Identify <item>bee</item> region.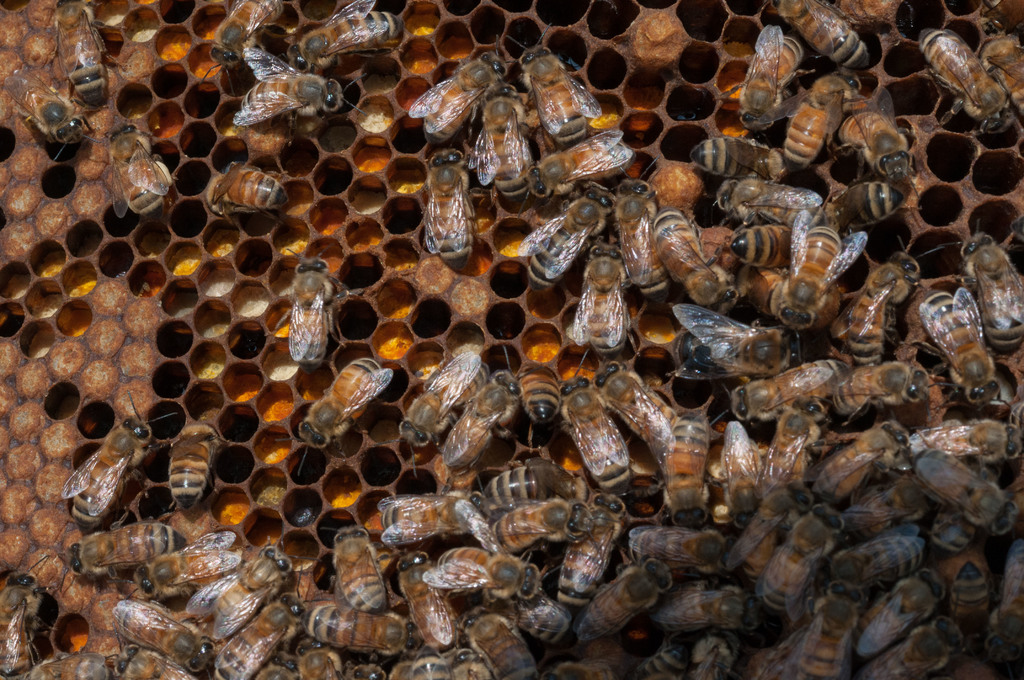
Region: box(63, 508, 191, 561).
